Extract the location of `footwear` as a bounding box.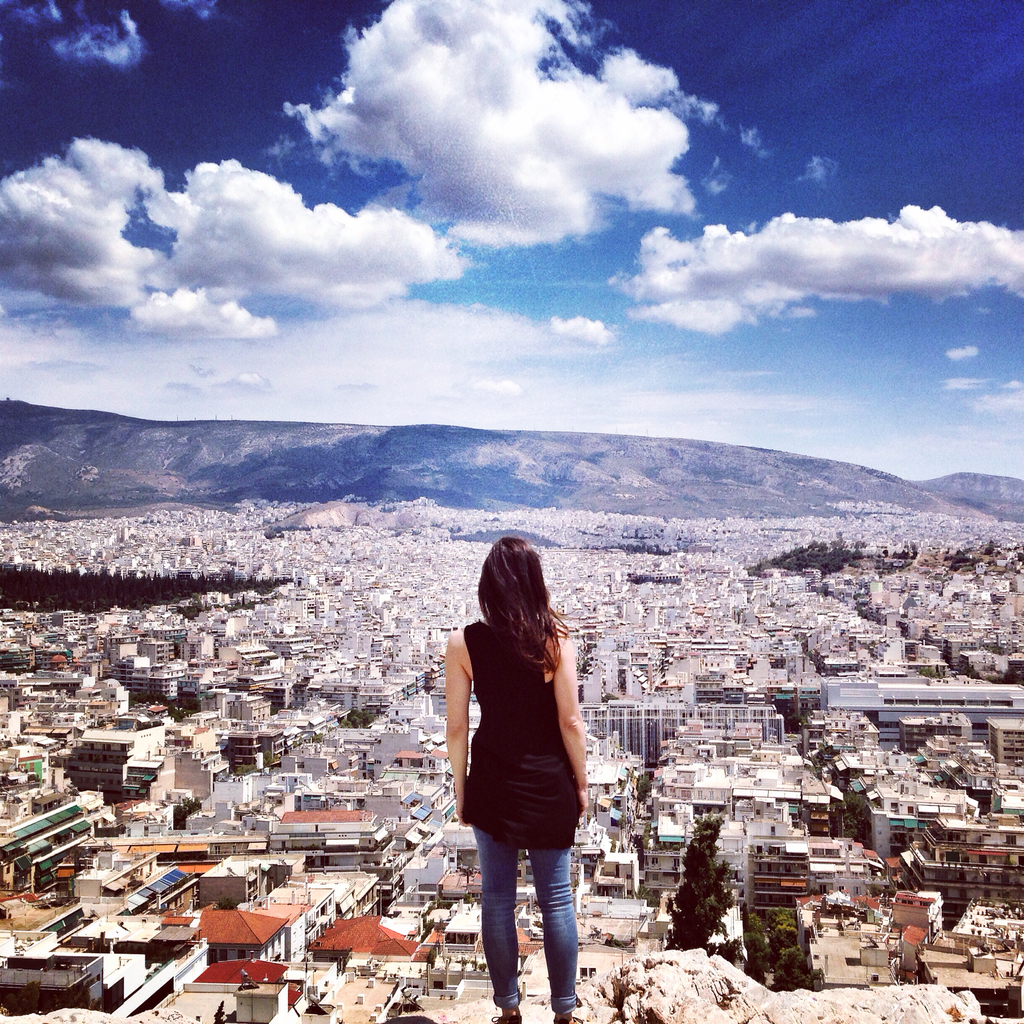
[553,1016,584,1023].
